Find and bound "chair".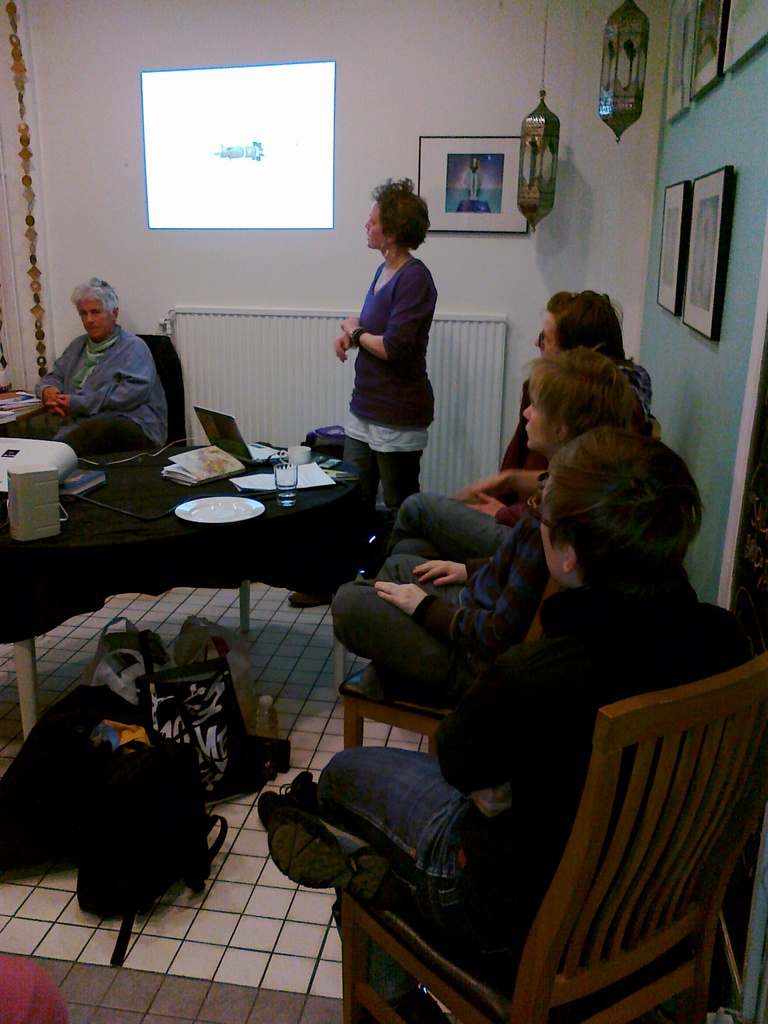
Bound: 74 328 189 498.
